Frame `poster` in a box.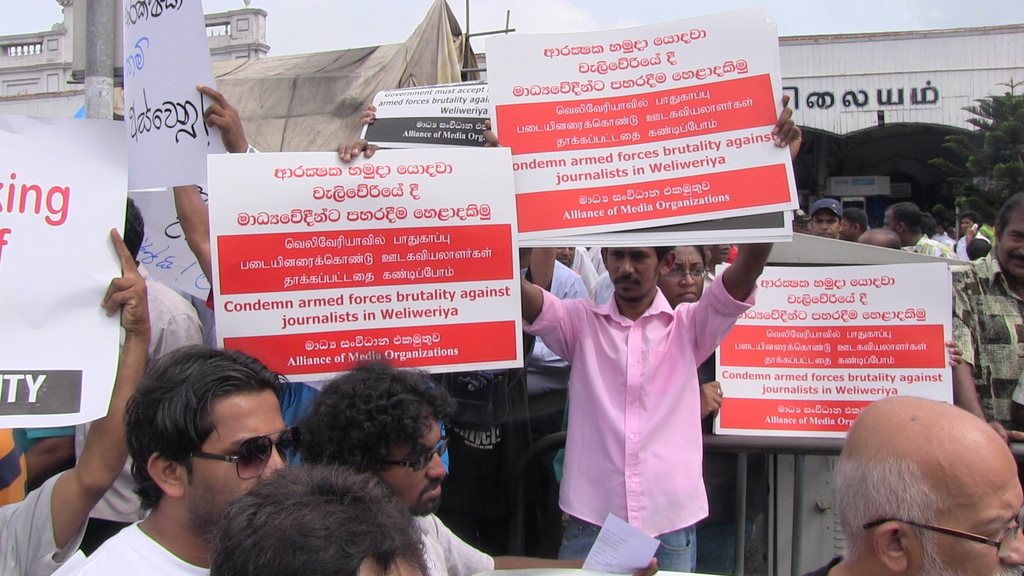
bbox=[119, 0, 228, 191].
